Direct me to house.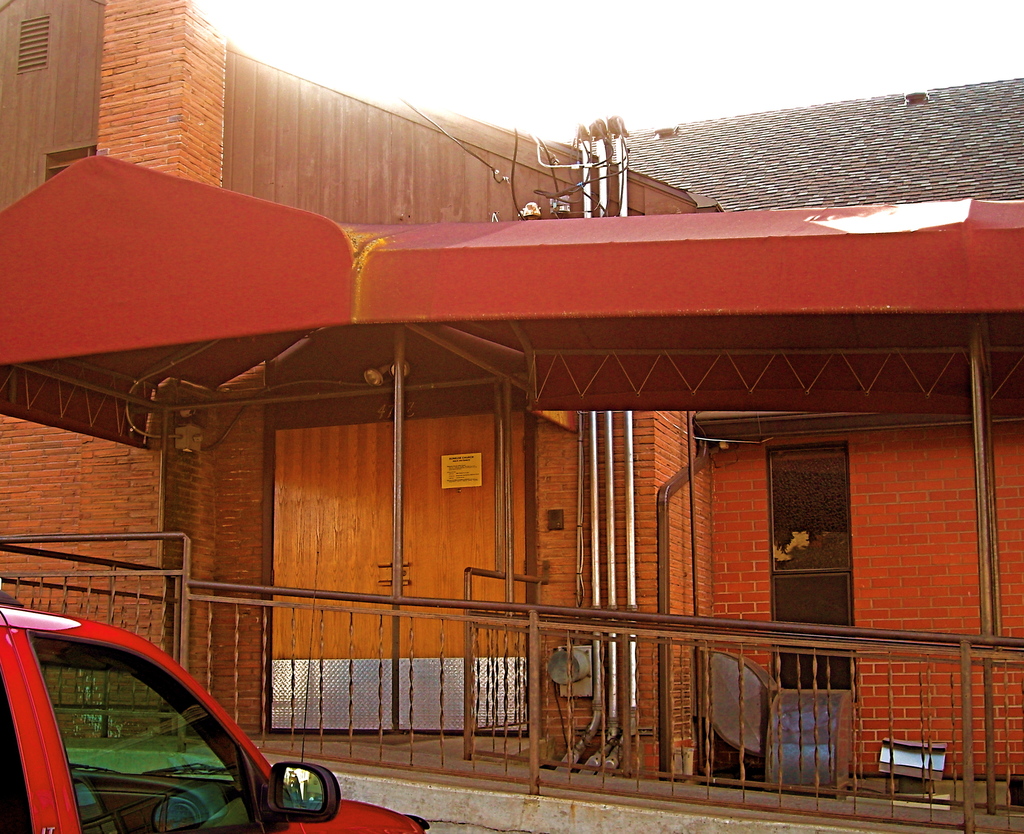
Direction: <bbox>625, 75, 1023, 778</bbox>.
